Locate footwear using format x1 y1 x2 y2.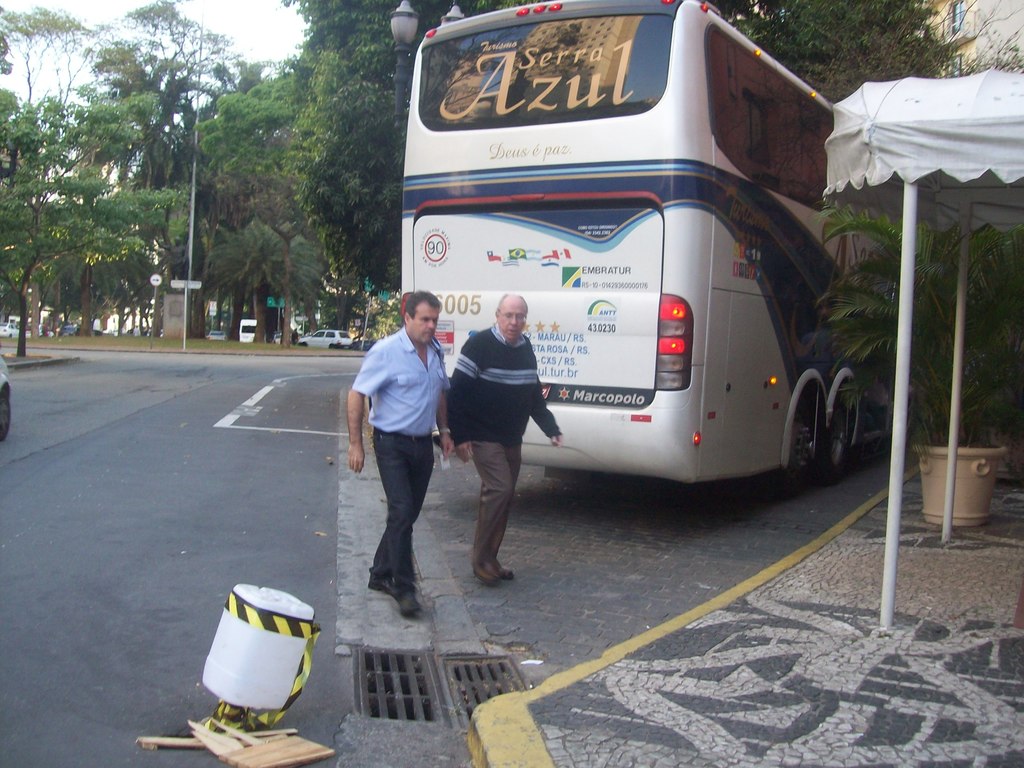
476 562 497 584.
